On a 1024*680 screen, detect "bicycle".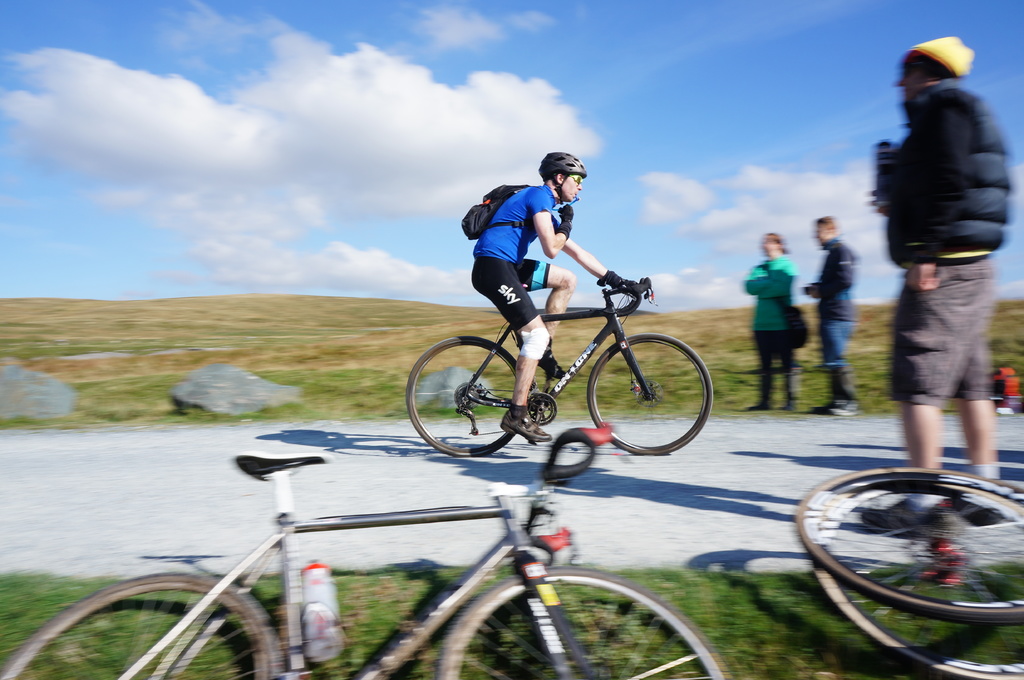
<bbox>0, 426, 732, 679</bbox>.
